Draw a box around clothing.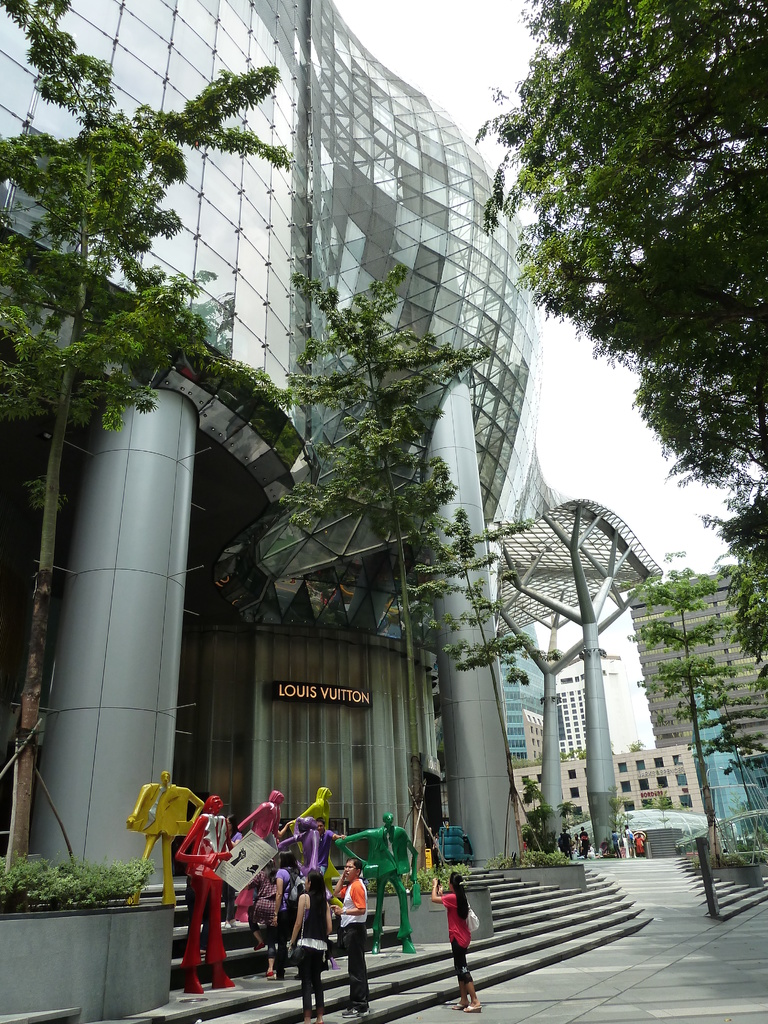
bbox=[439, 888, 477, 1002].
